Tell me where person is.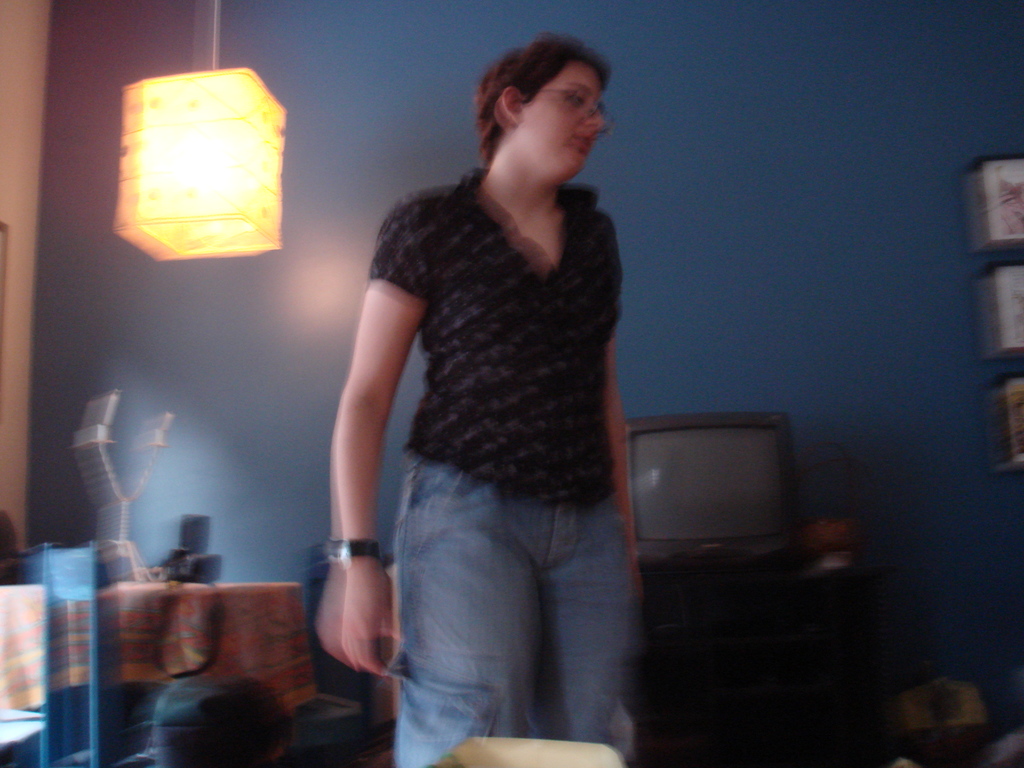
person is at rect(127, 673, 304, 767).
